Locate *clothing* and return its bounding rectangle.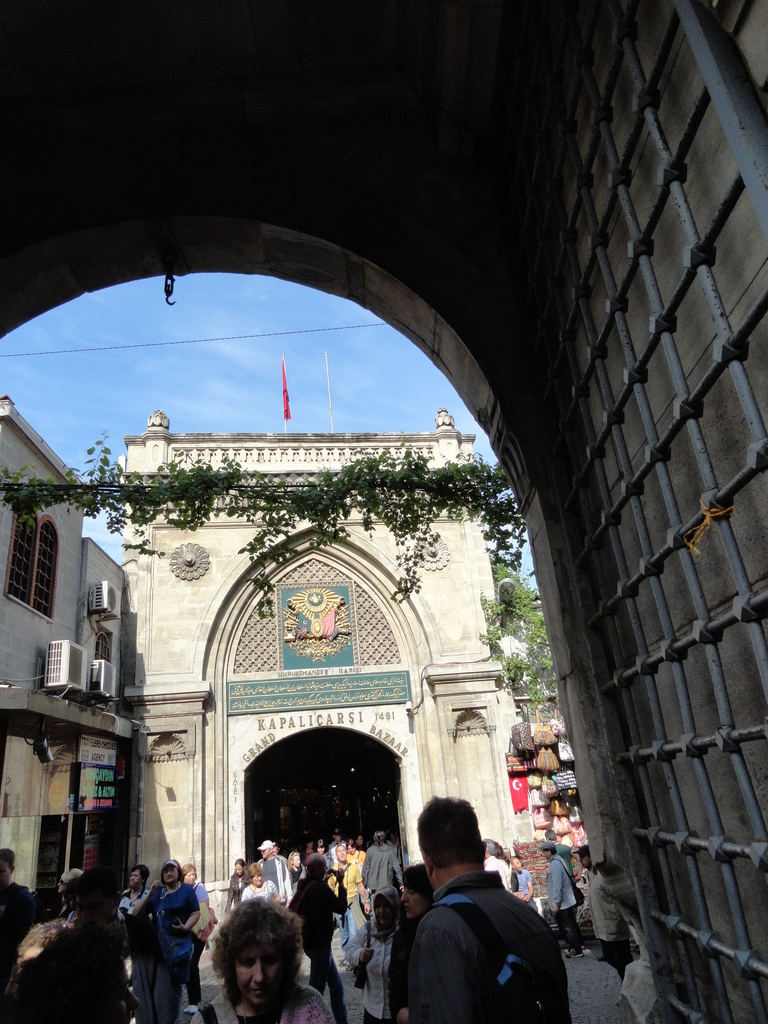
detection(331, 862, 371, 949).
